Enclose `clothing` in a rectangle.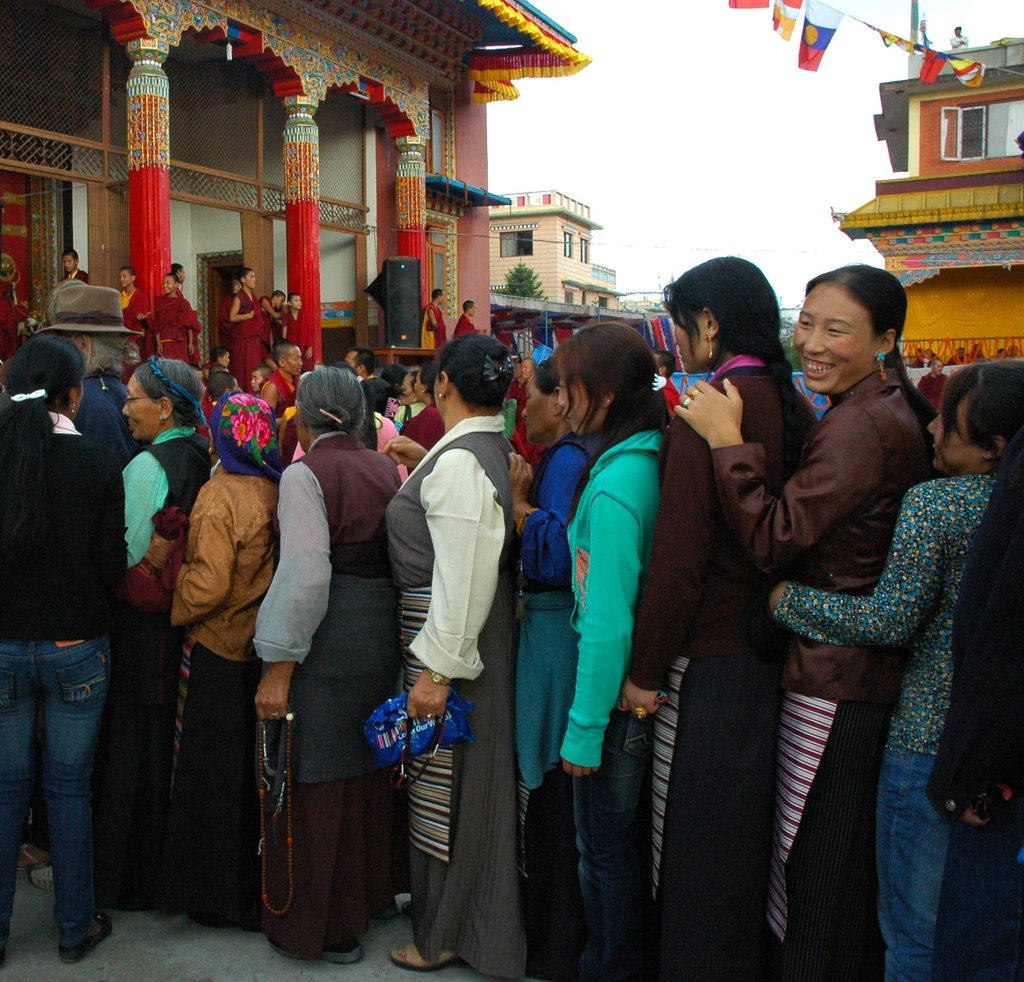
bbox=(622, 353, 820, 981).
